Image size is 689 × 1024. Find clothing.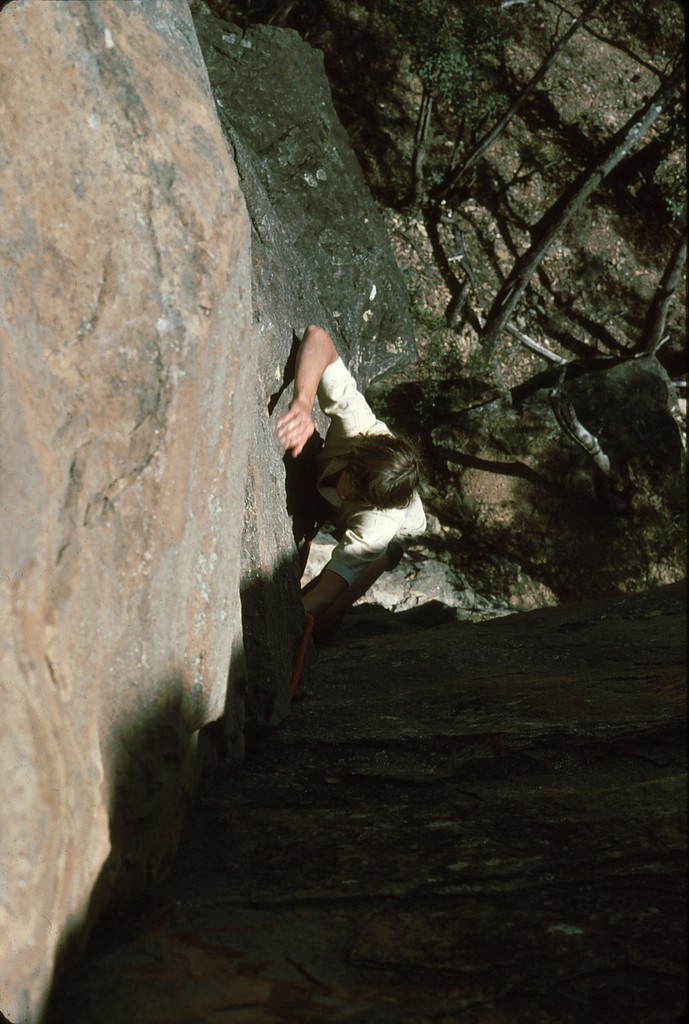
<box>278,340,419,624</box>.
